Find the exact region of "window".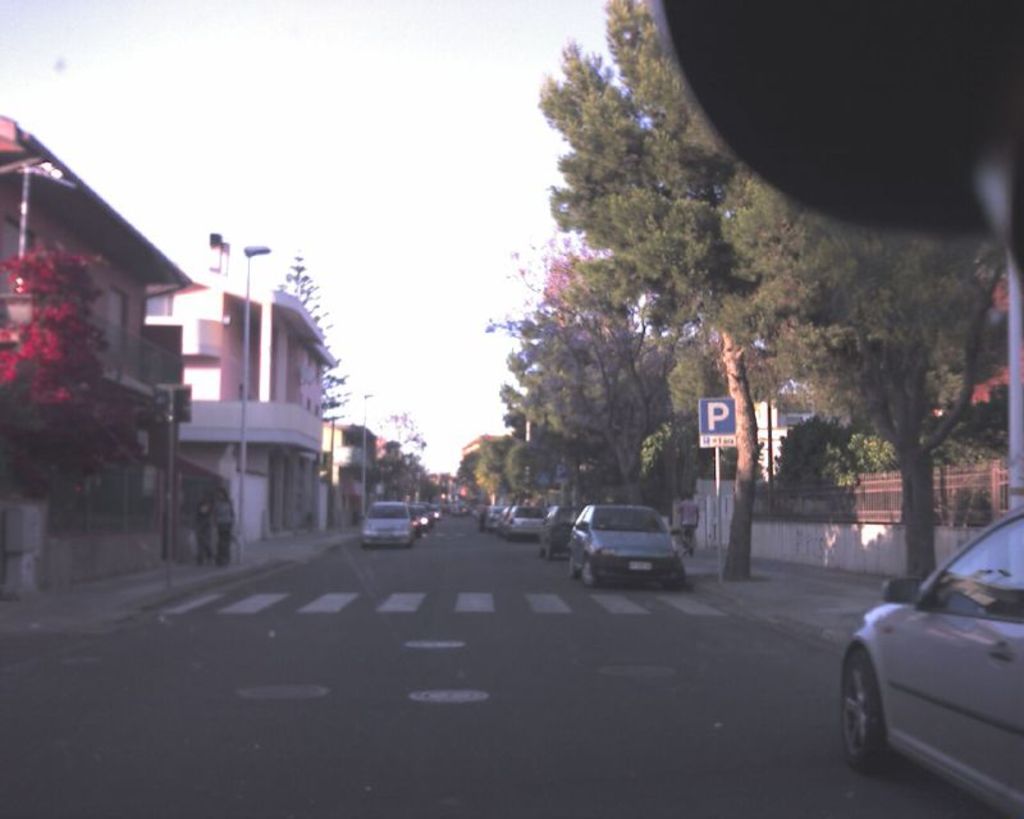
Exact region: select_region(308, 353, 324, 388).
